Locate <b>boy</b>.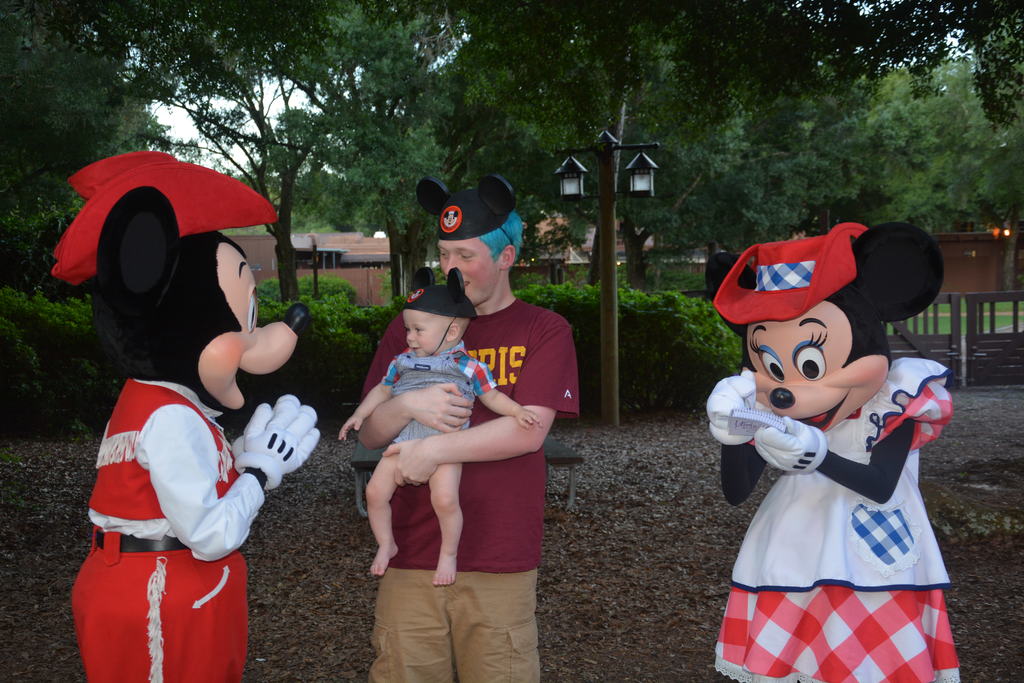
Bounding box: (x1=340, y1=265, x2=540, y2=591).
